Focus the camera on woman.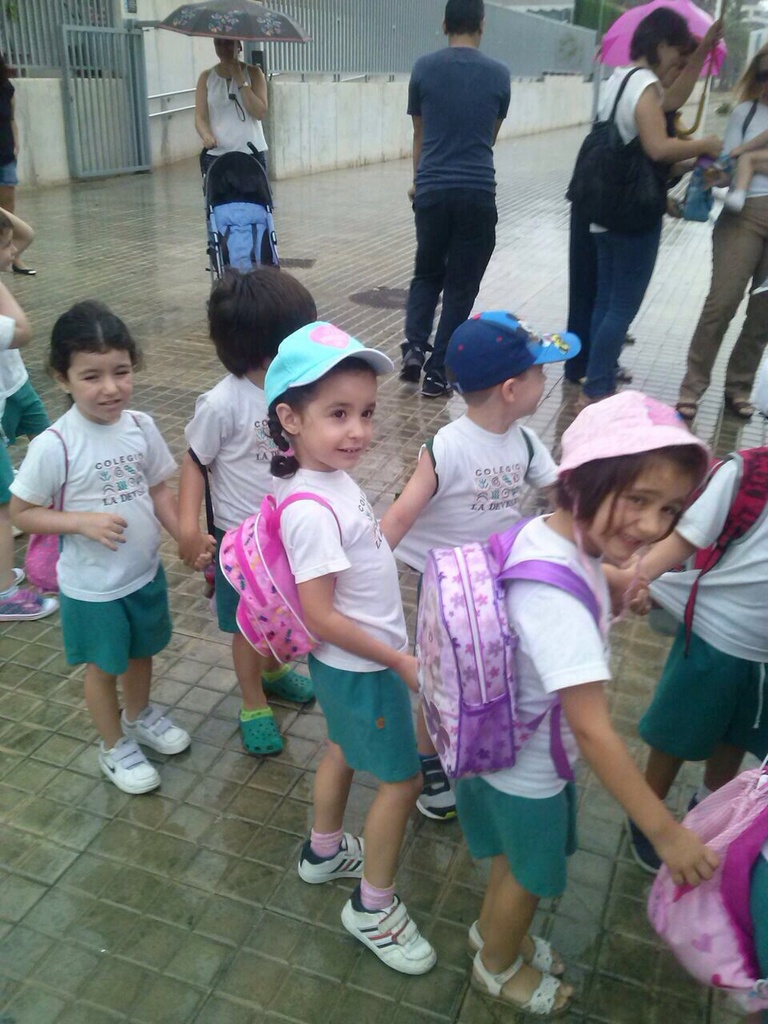
Focus region: <region>674, 42, 767, 427</region>.
